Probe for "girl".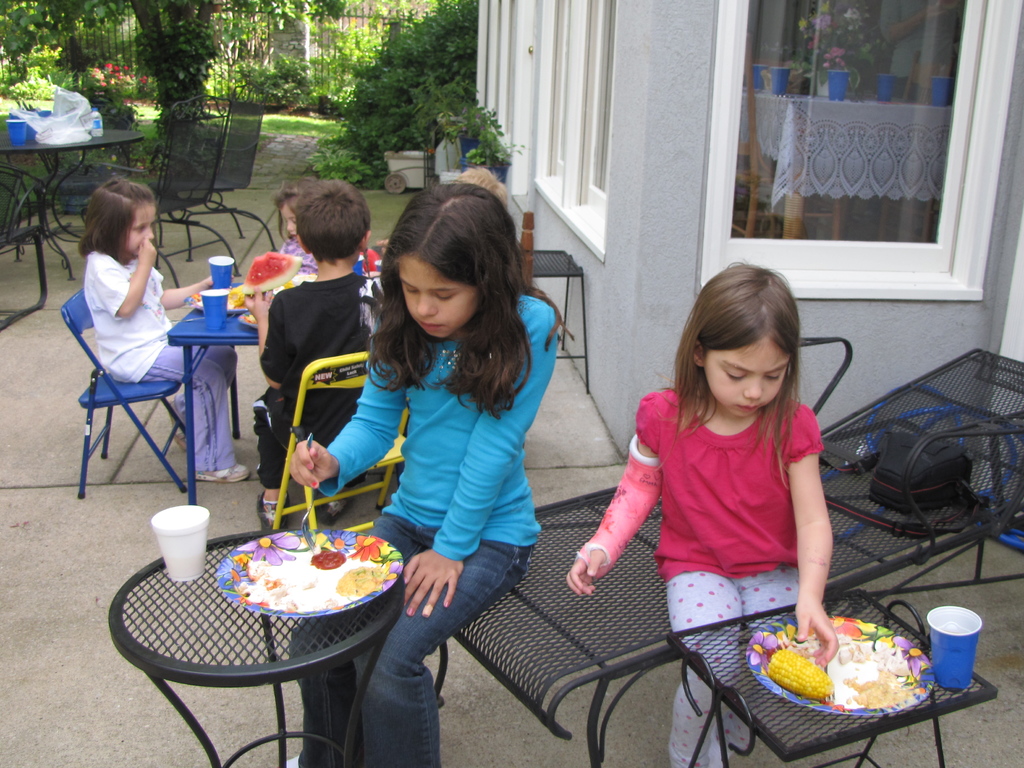
Probe result: x1=84 y1=179 x2=247 y2=482.
